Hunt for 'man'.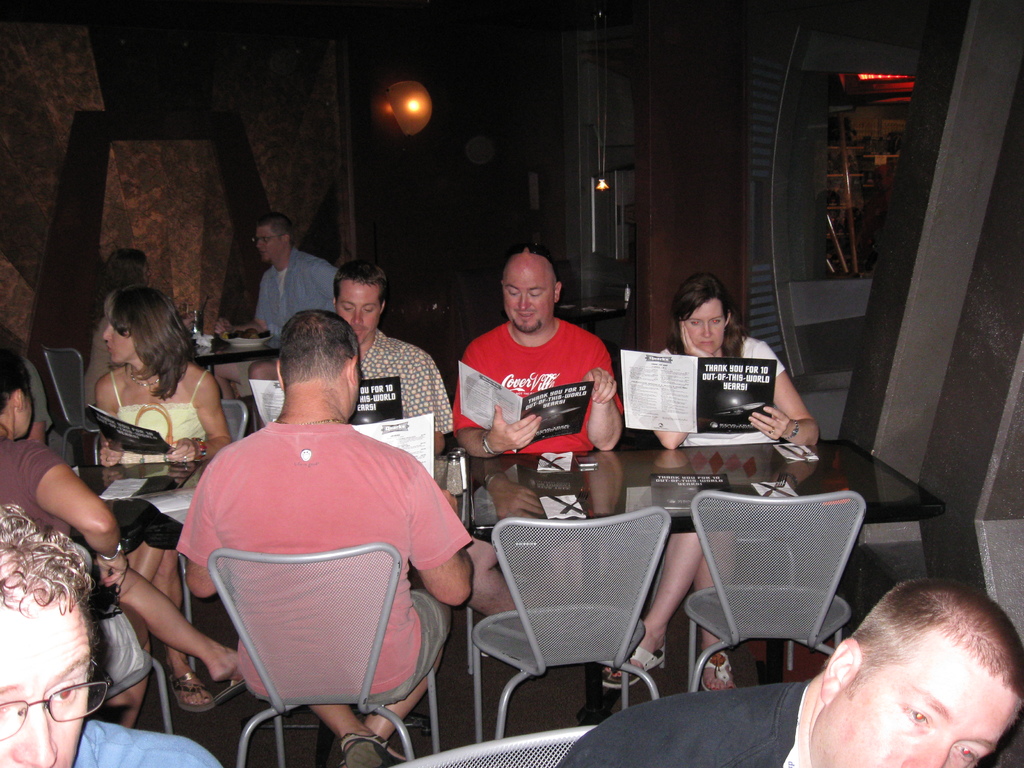
Hunted down at 456:241:620:655.
